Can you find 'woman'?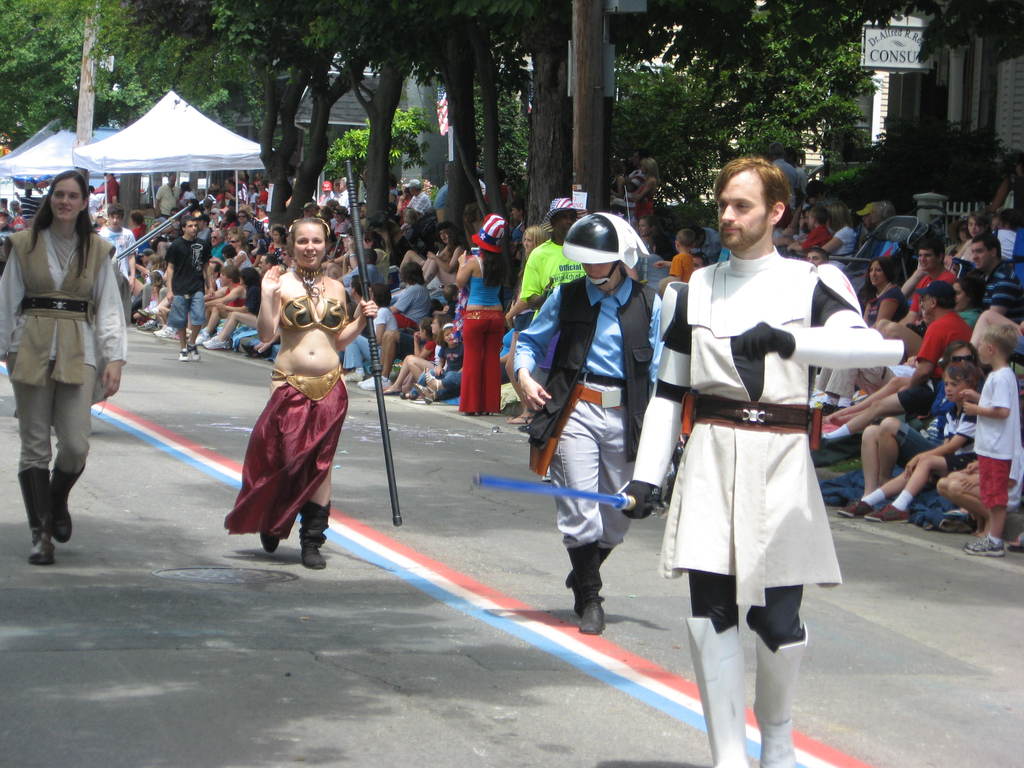
Yes, bounding box: 254/219/381/565.
